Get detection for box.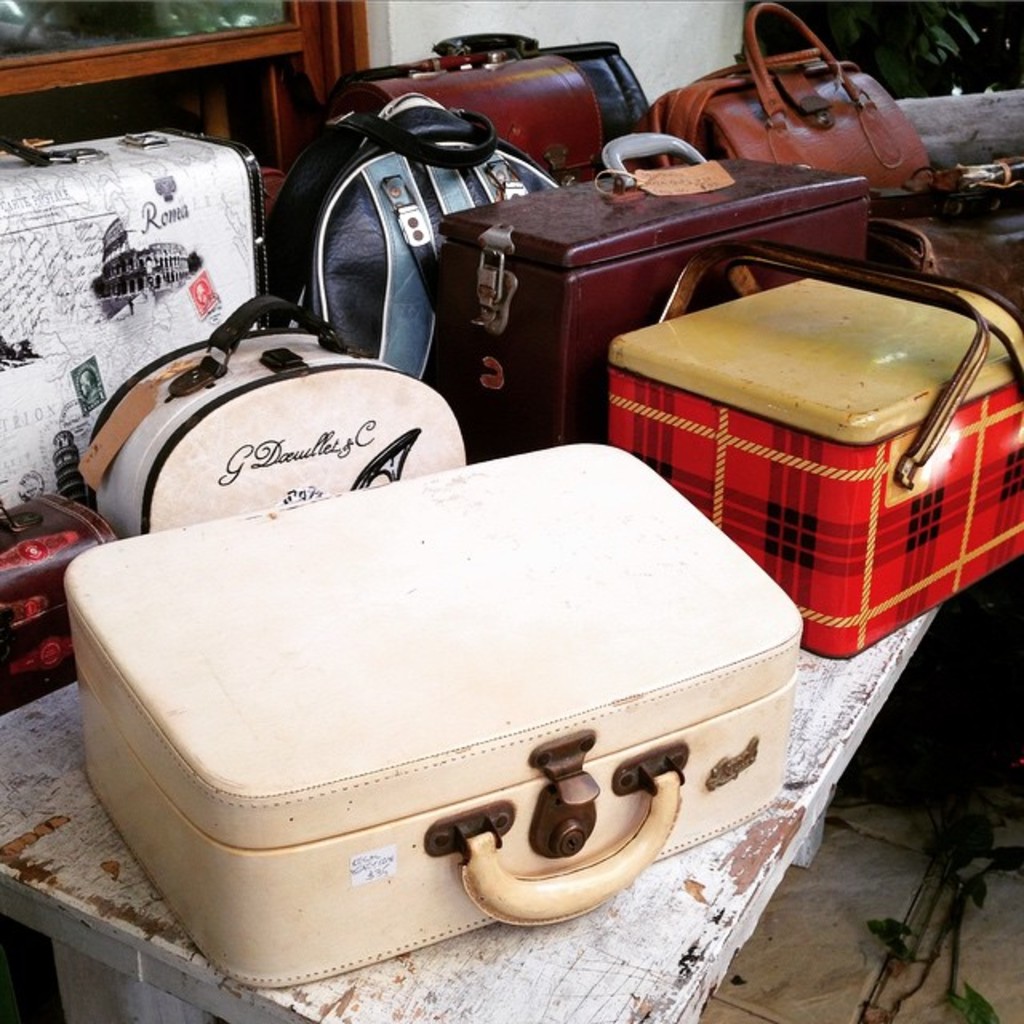
Detection: rect(605, 248, 1022, 658).
